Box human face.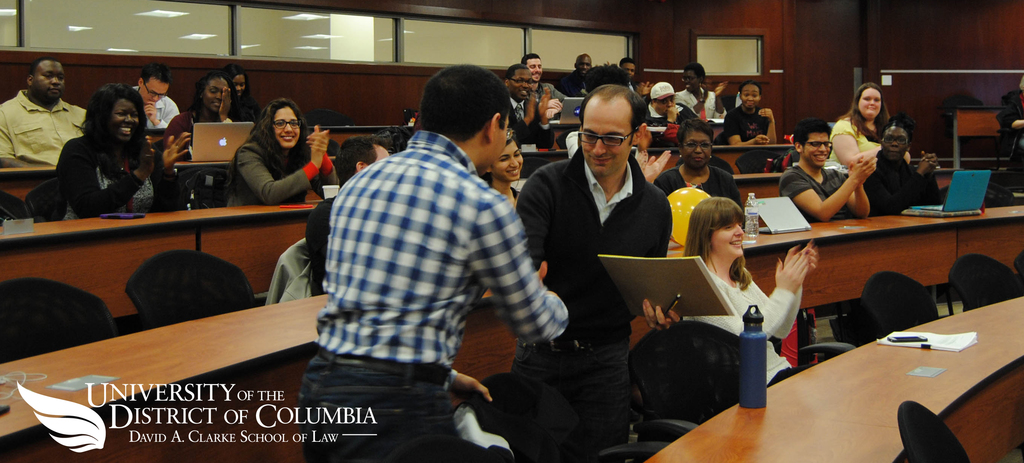
locate(512, 70, 533, 97).
